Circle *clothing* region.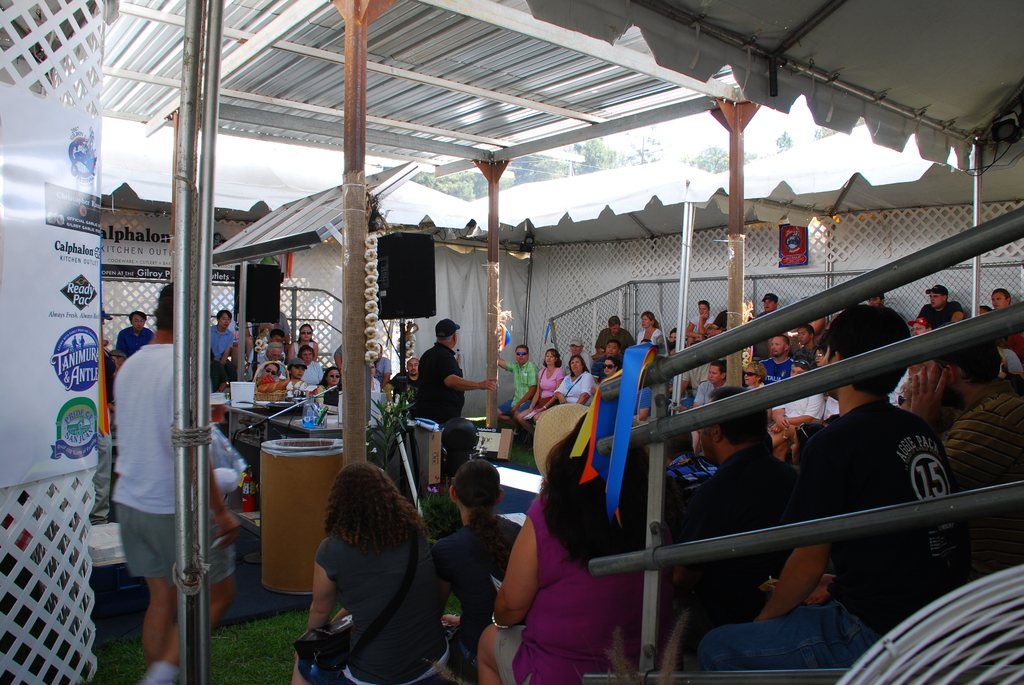
Region: region(201, 319, 236, 387).
